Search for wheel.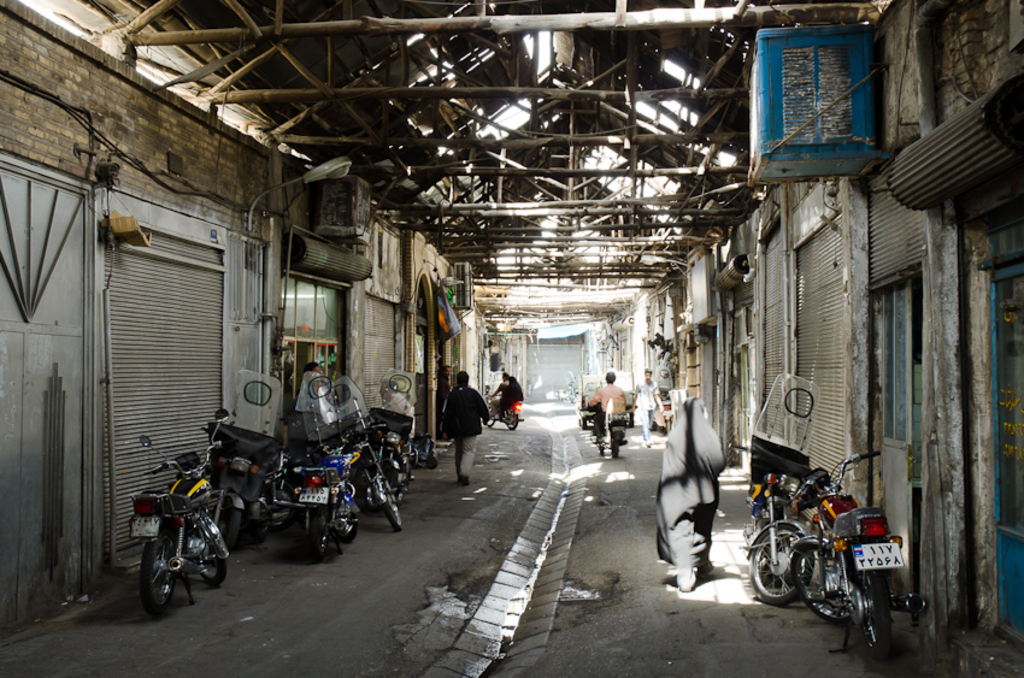
Found at 332,514,355,543.
